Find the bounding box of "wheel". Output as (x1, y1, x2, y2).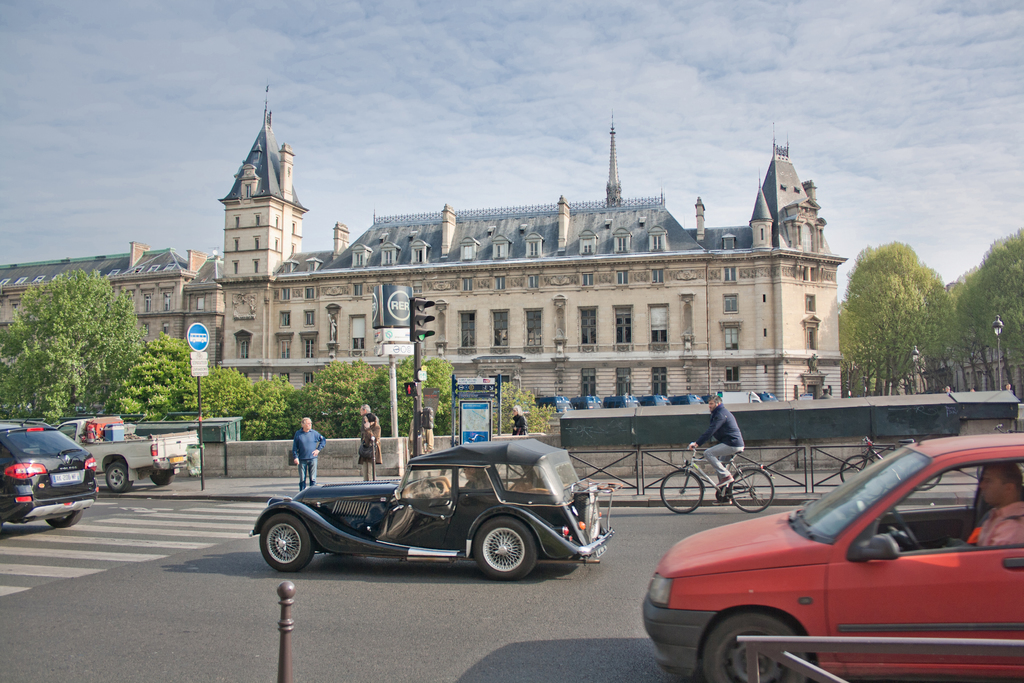
(461, 525, 542, 588).
